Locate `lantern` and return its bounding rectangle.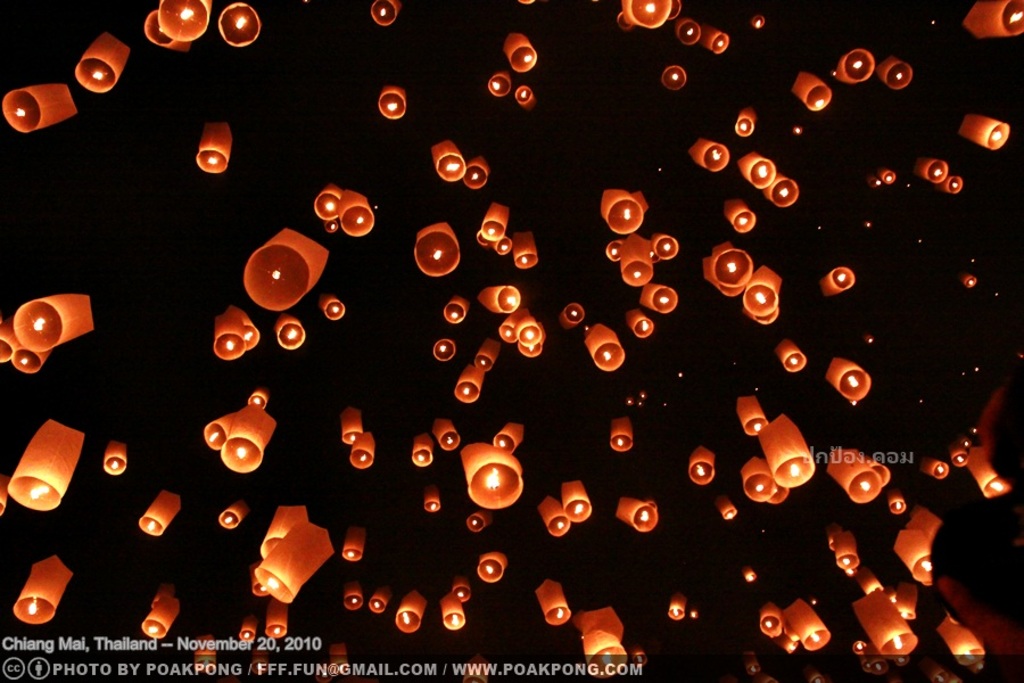
l=820, t=270, r=852, b=289.
